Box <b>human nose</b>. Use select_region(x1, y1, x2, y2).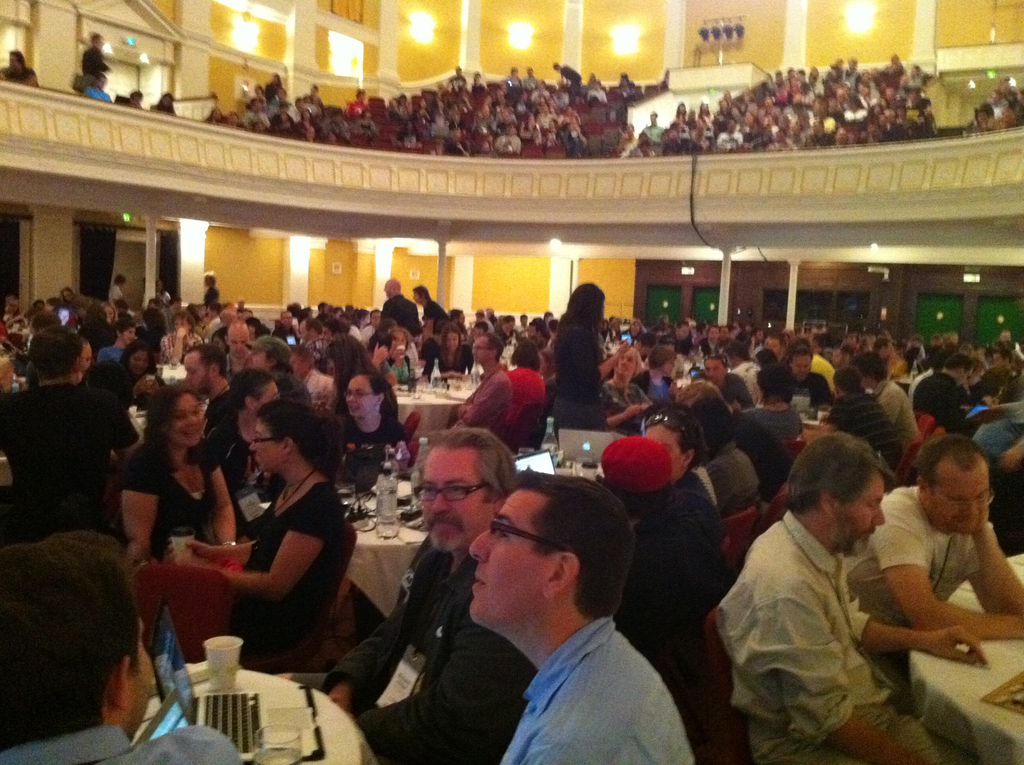
select_region(236, 345, 242, 350).
